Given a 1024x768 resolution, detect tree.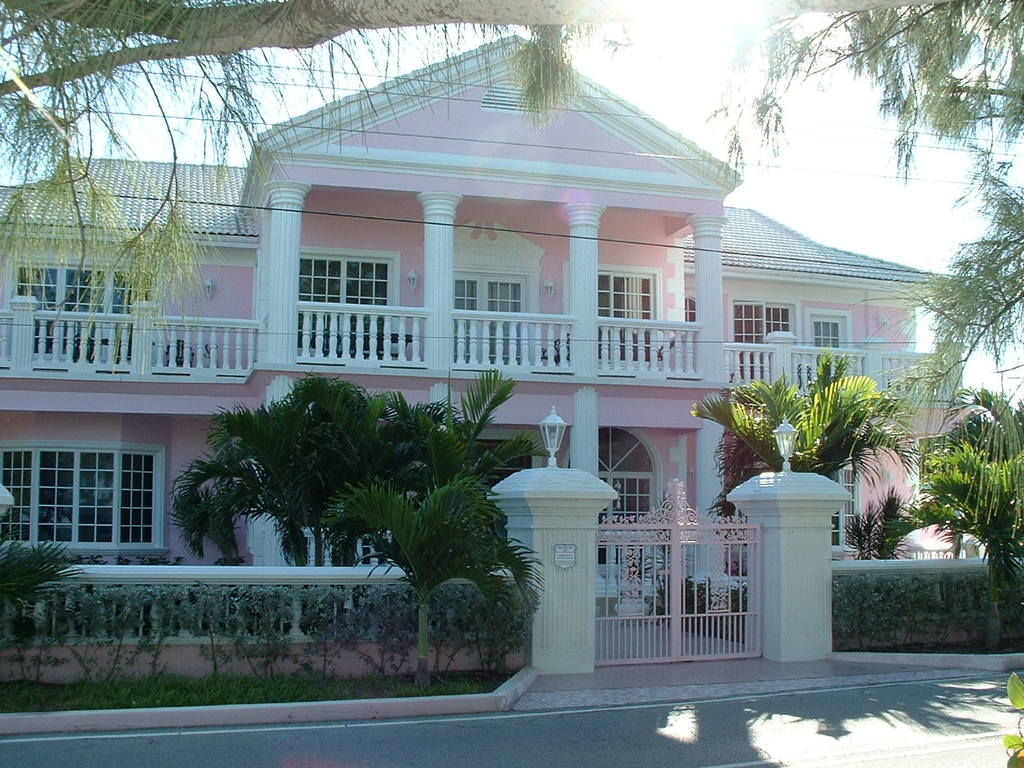
(691,364,886,504).
